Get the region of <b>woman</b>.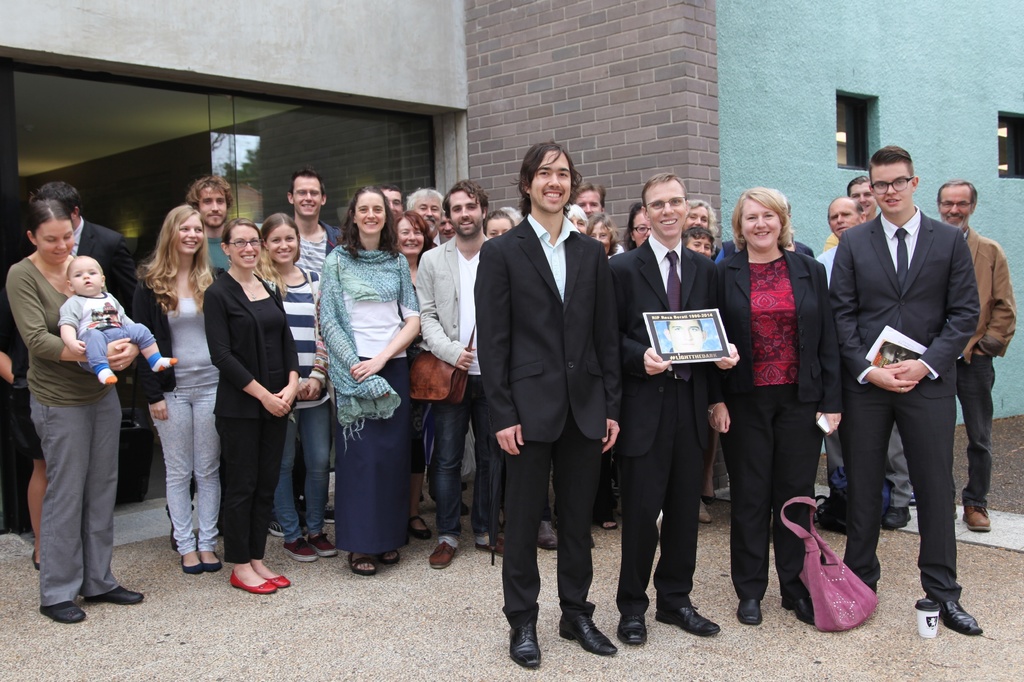
box=[394, 208, 438, 540].
